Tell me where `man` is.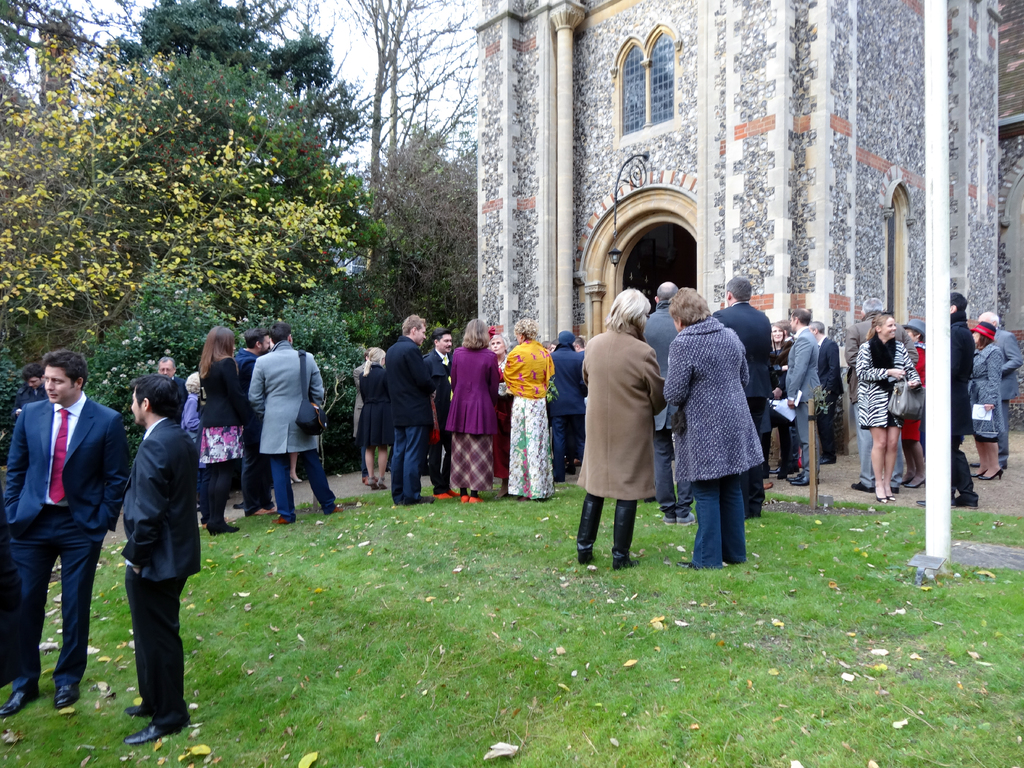
`man` is at rect(238, 327, 278, 519).
